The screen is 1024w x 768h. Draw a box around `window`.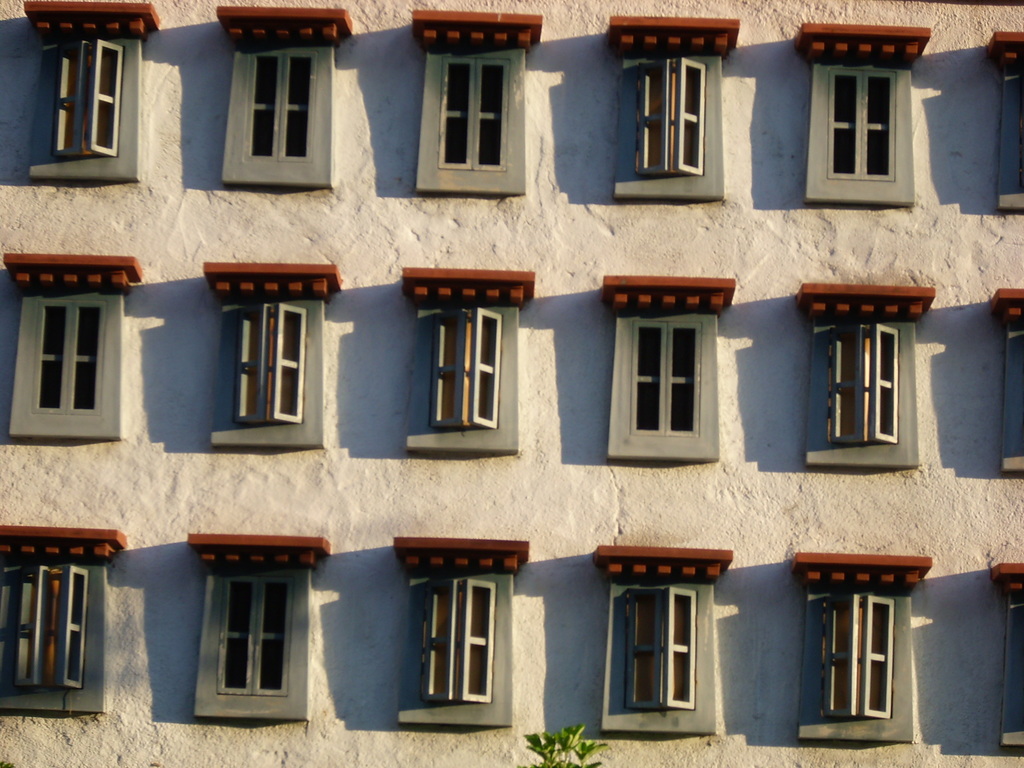
crop(396, 262, 525, 450).
